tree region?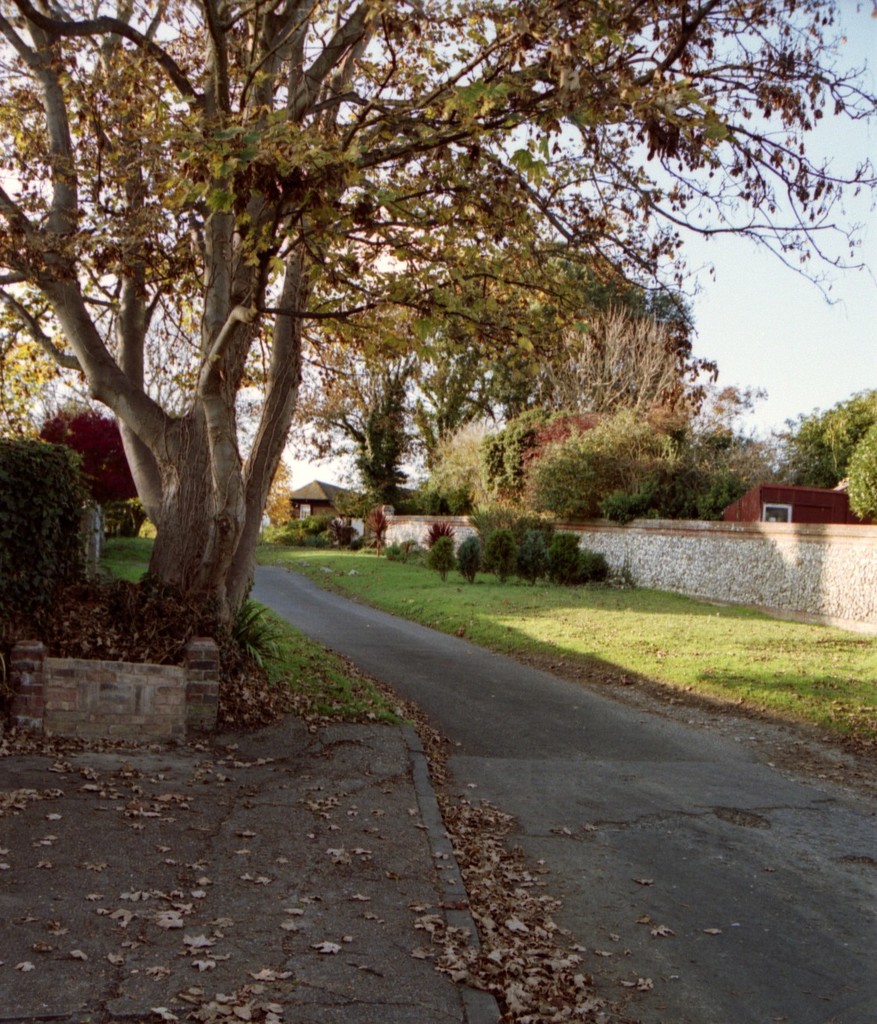
[left=344, top=233, right=692, bottom=507]
